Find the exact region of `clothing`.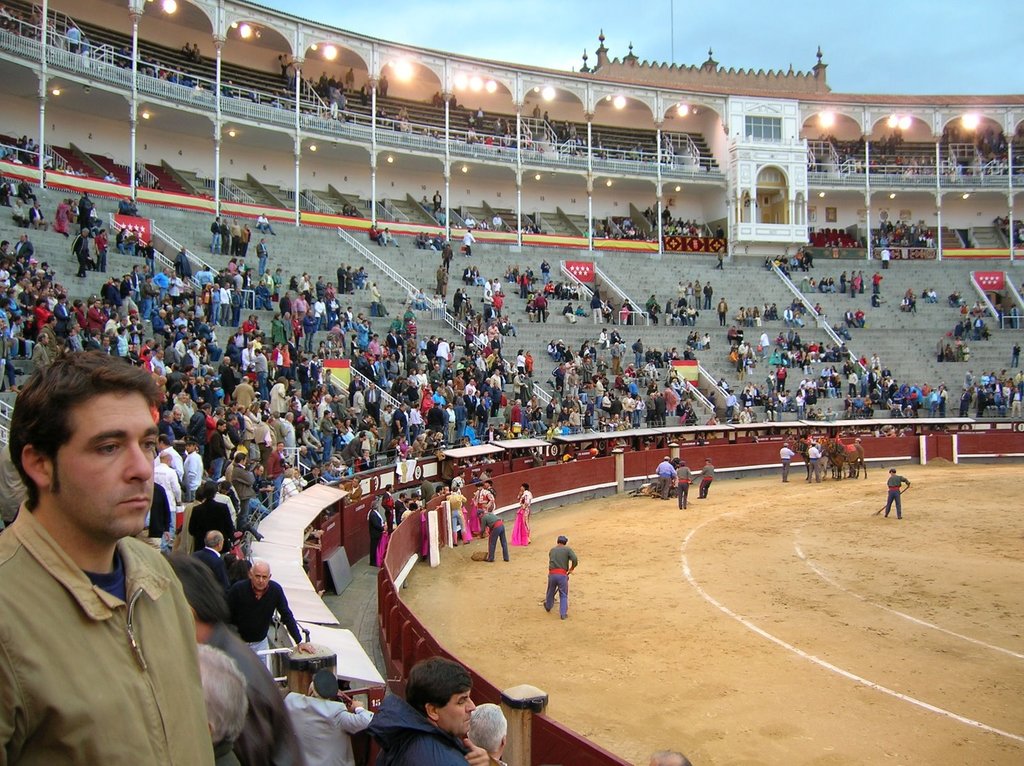
Exact region: (x1=474, y1=221, x2=487, y2=229).
